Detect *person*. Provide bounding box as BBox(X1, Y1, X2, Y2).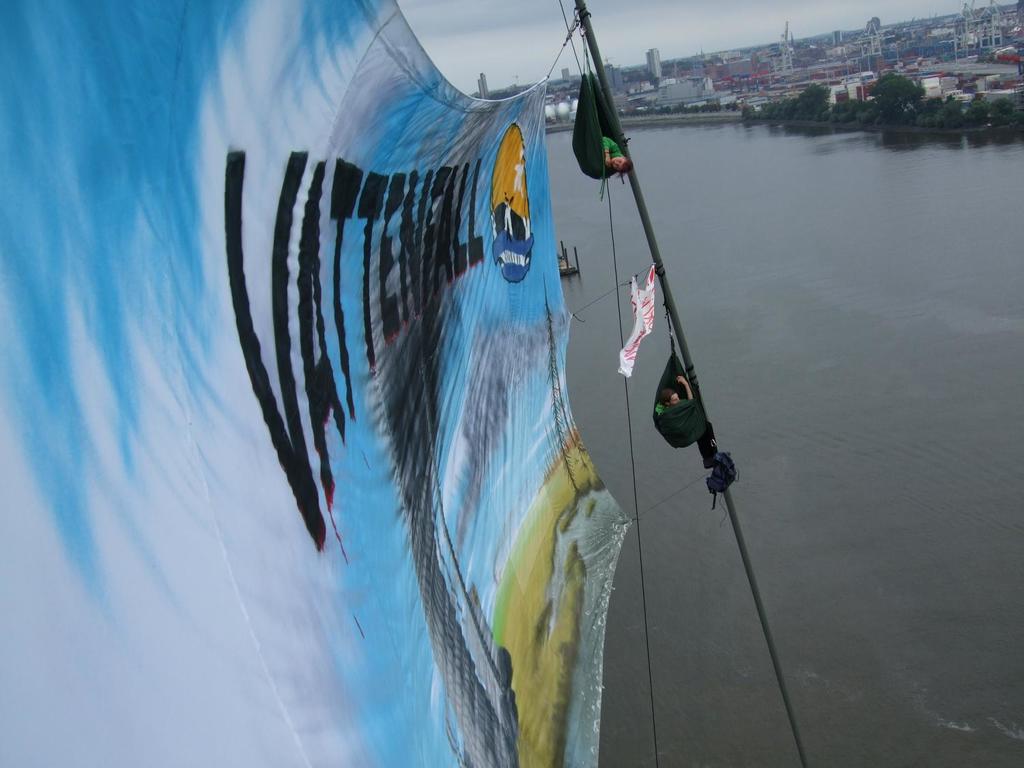
BBox(603, 136, 634, 184).
